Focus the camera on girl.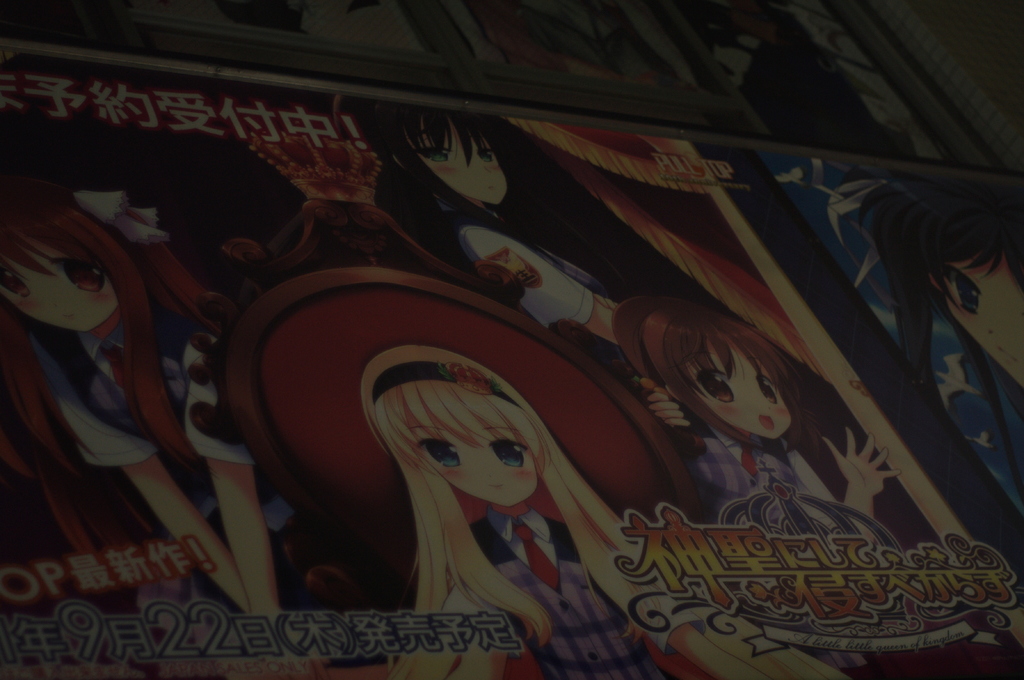
Focus region: locate(607, 291, 902, 665).
